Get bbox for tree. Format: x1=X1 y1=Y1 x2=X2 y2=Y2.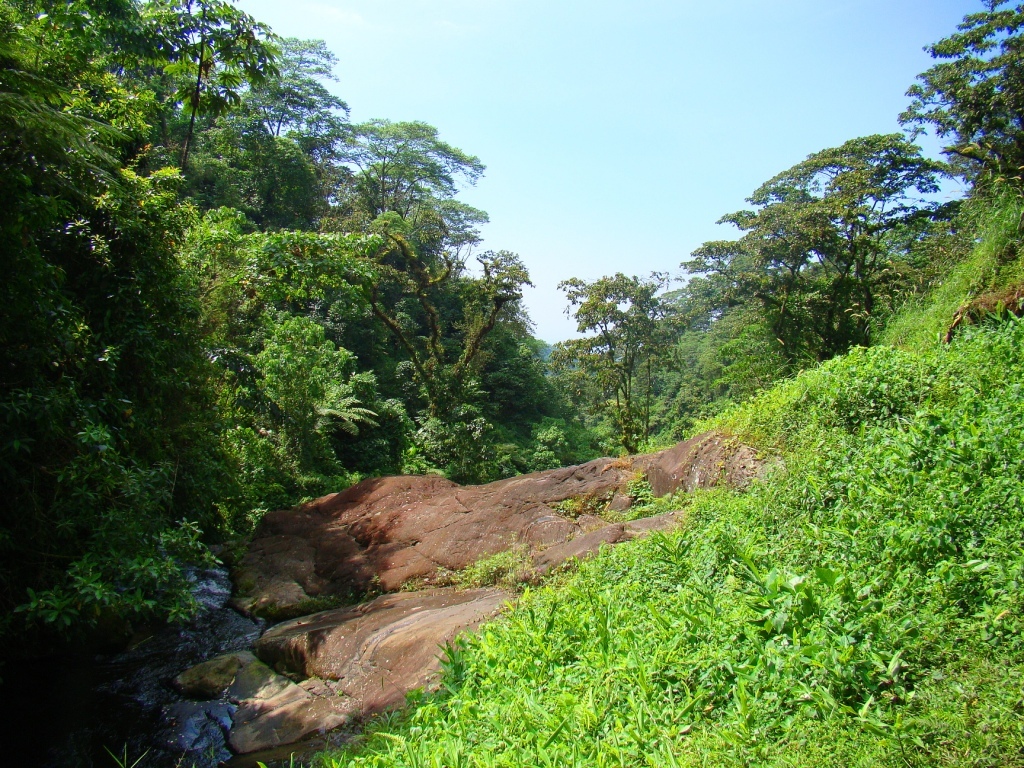
x1=238 y1=28 x2=346 y2=186.
